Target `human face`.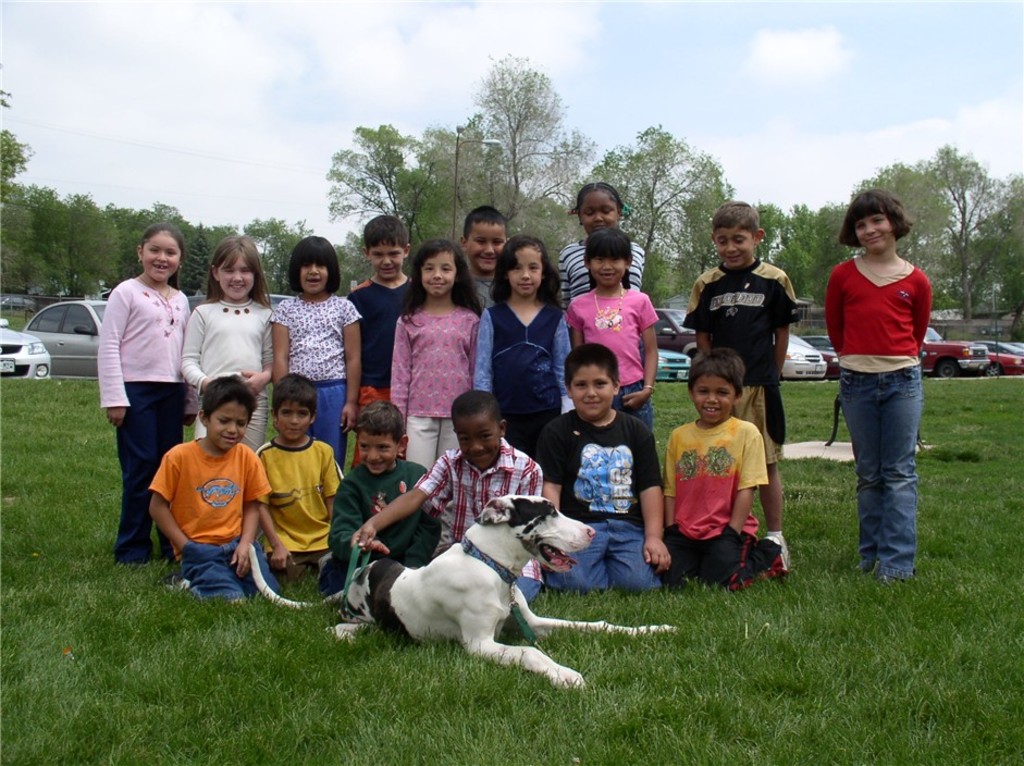
Target region: rect(576, 194, 616, 235).
